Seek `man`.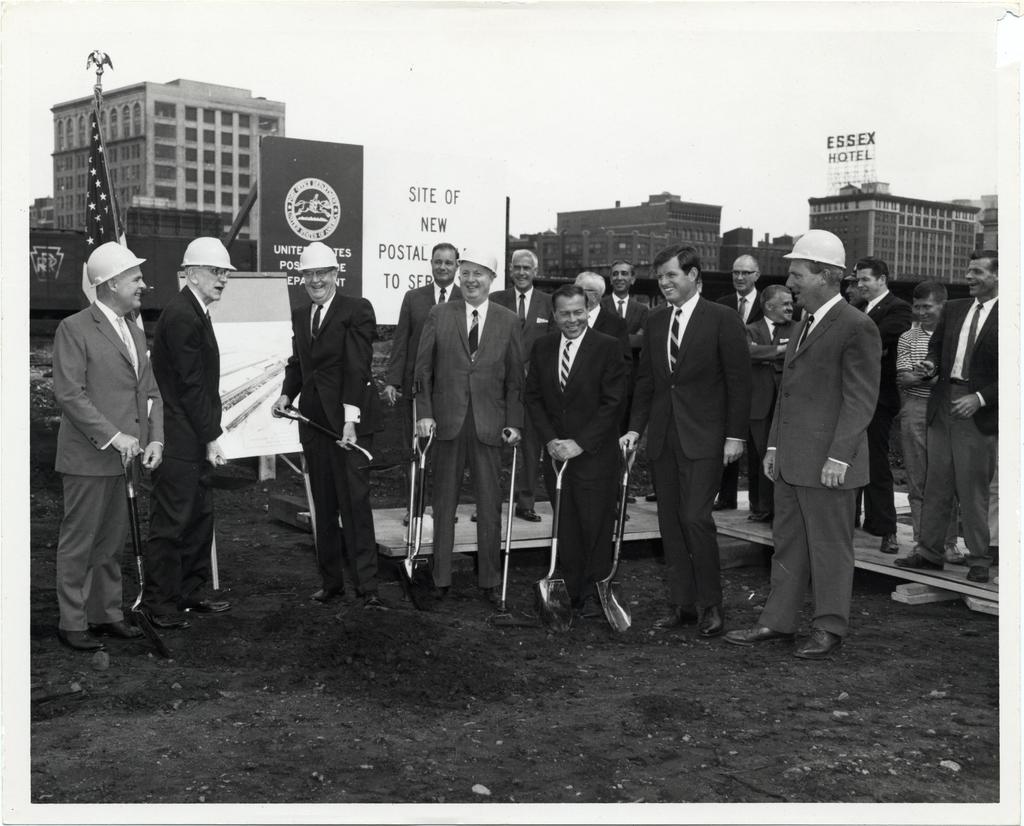
{"left": 529, "top": 284, "right": 639, "bottom": 625}.
